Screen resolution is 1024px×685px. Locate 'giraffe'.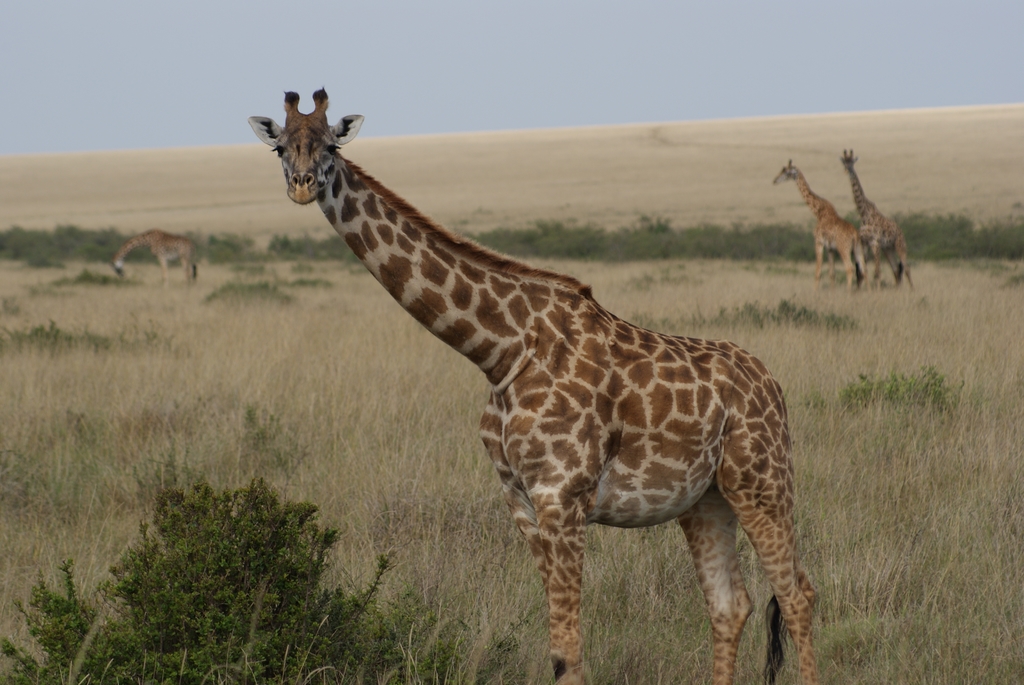
crop(110, 233, 198, 281).
